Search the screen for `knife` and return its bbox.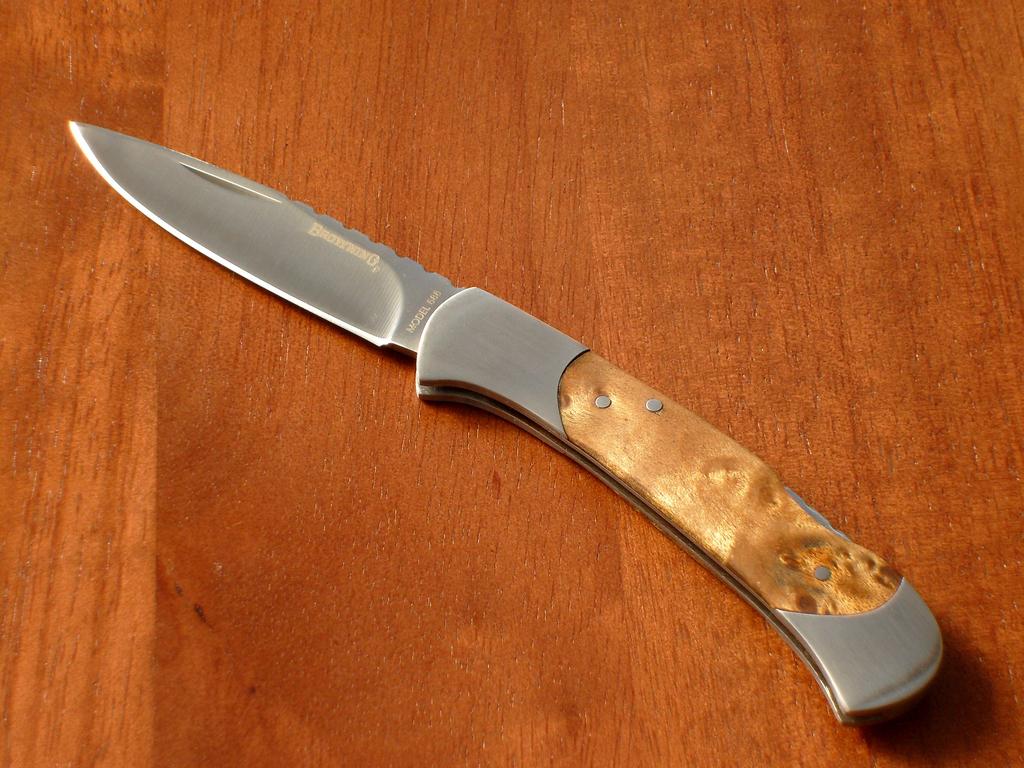
Found: locate(68, 117, 944, 730).
